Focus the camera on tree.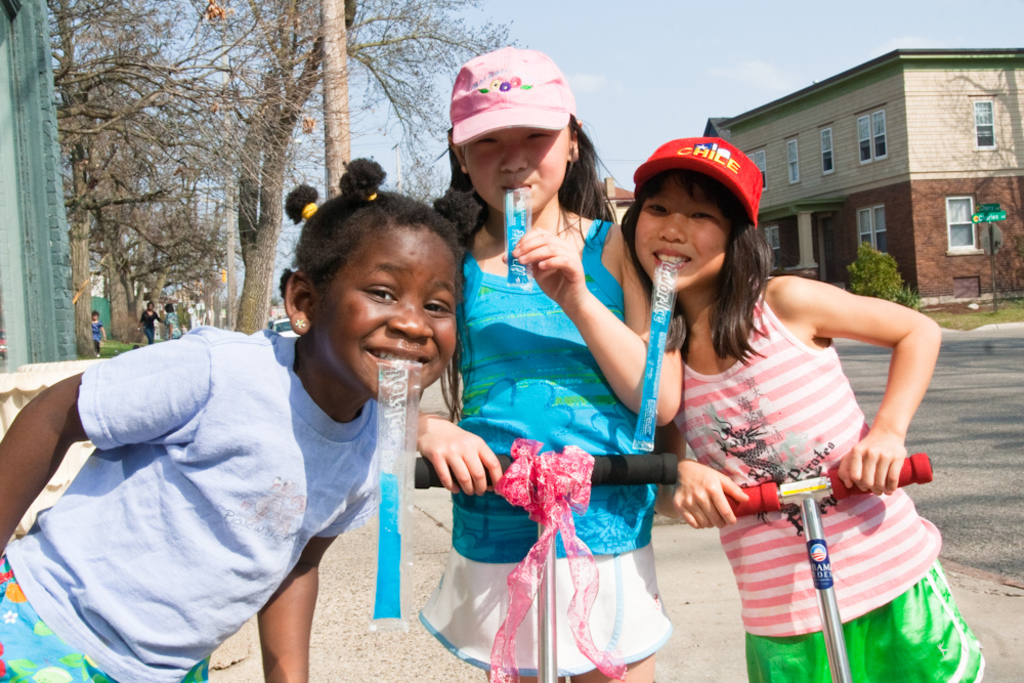
Focus region: 42:0:536:337.
